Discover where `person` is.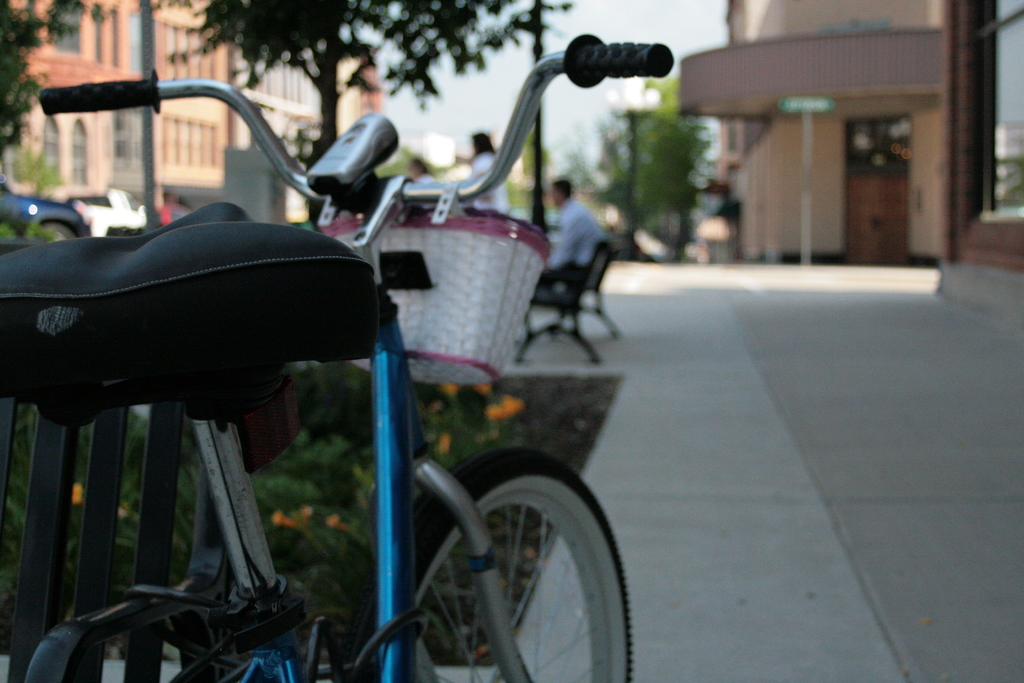
Discovered at 467 131 509 216.
